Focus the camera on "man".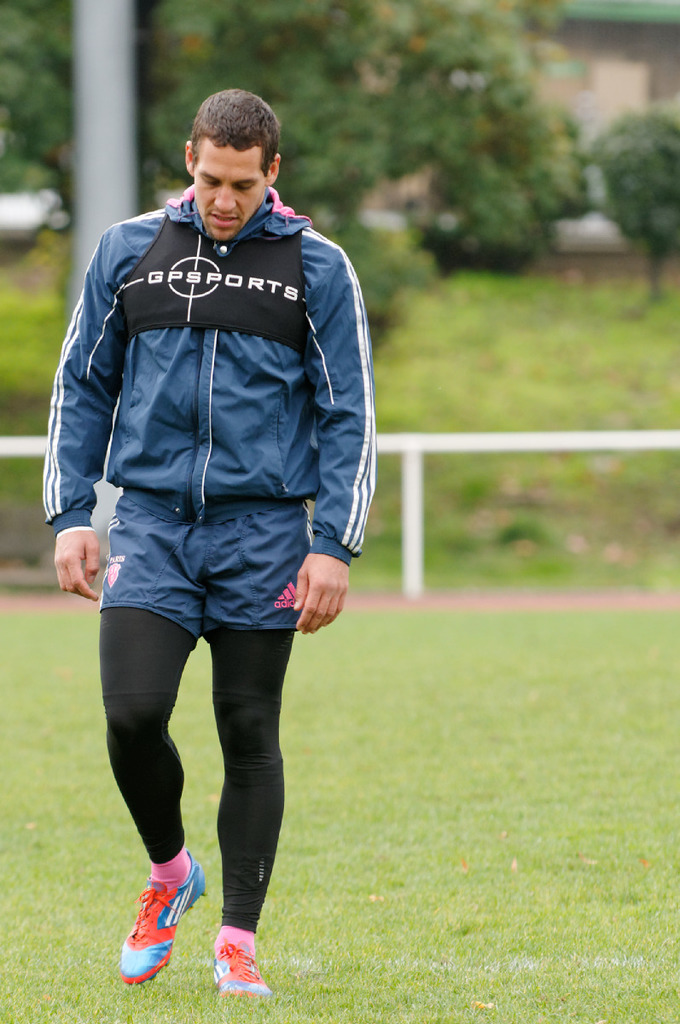
Focus region: bbox=[49, 102, 388, 967].
